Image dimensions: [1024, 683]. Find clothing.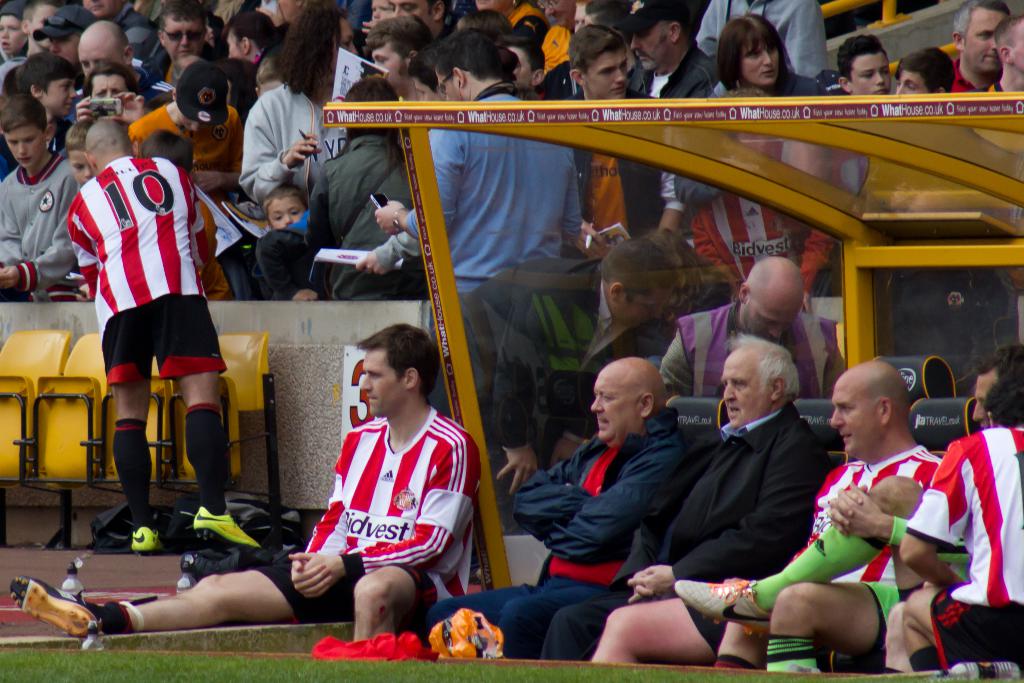
crop(810, 429, 941, 663).
